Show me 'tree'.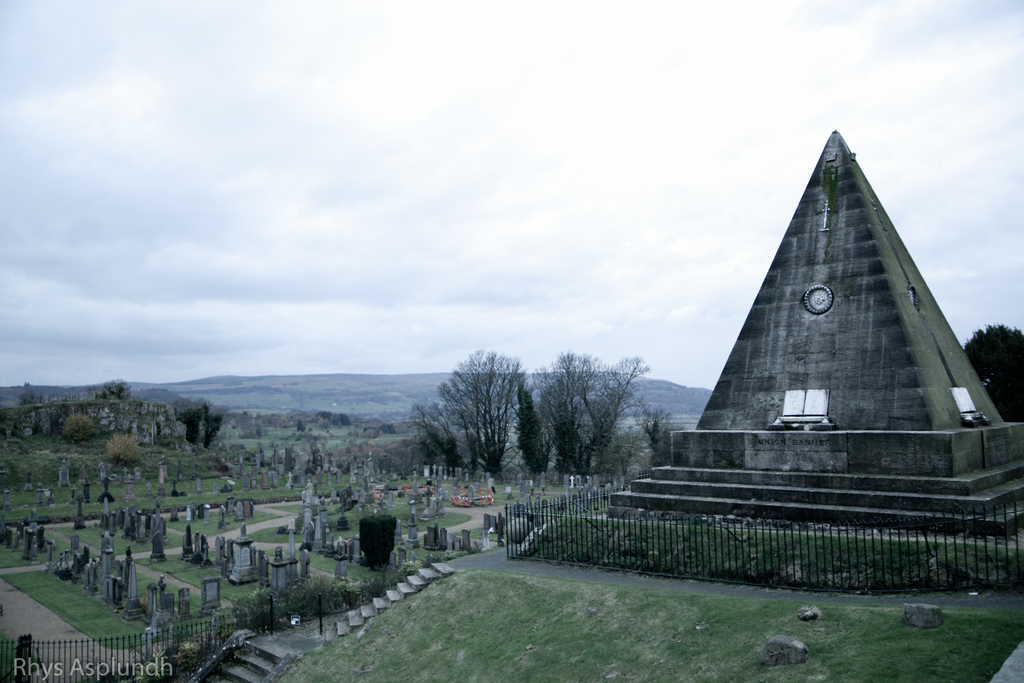
'tree' is here: {"x1": 69, "y1": 418, "x2": 95, "y2": 449}.
